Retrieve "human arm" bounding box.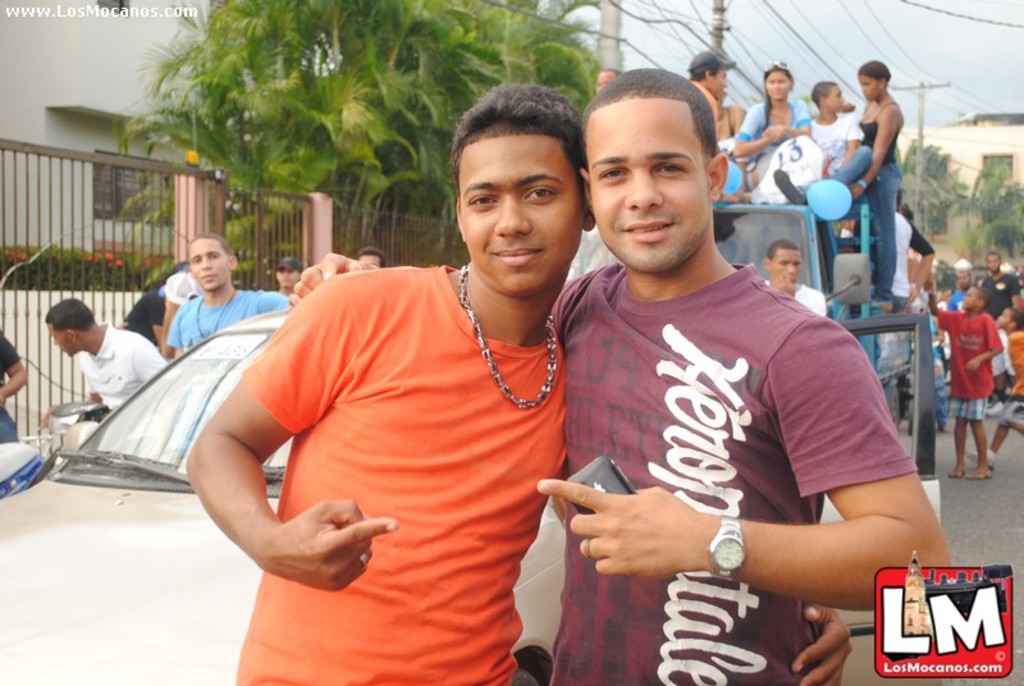
Bounding box: select_region(964, 319, 1001, 374).
